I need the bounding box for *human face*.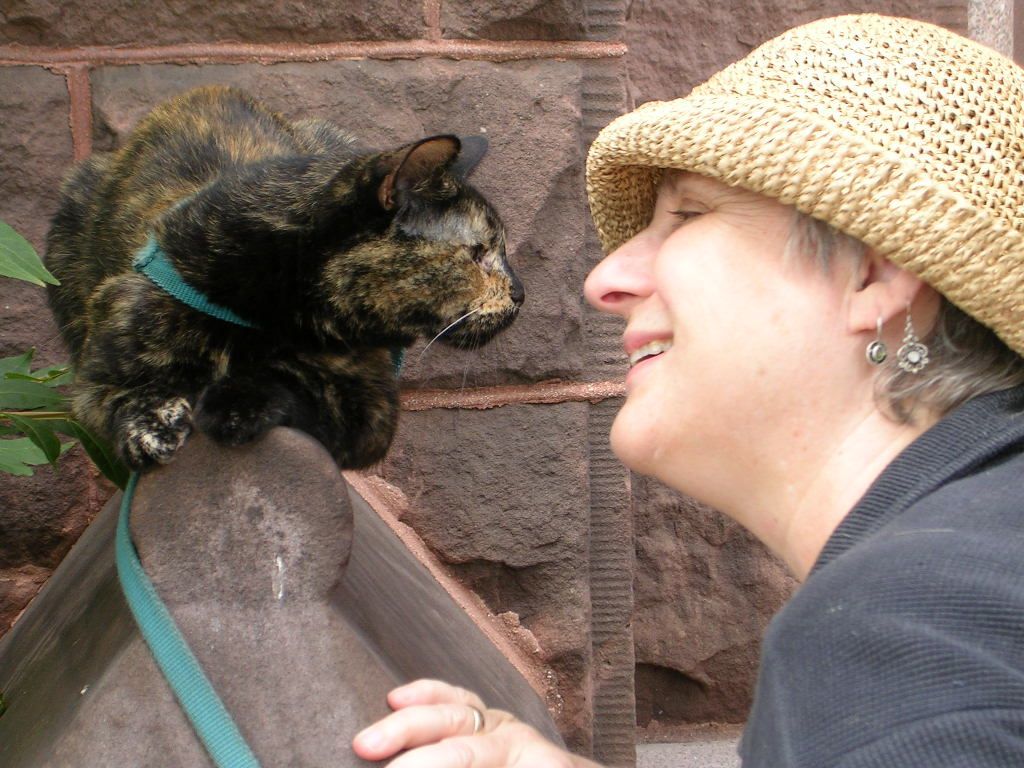
Here it is: bbox=[578, 168, 828, 490].
